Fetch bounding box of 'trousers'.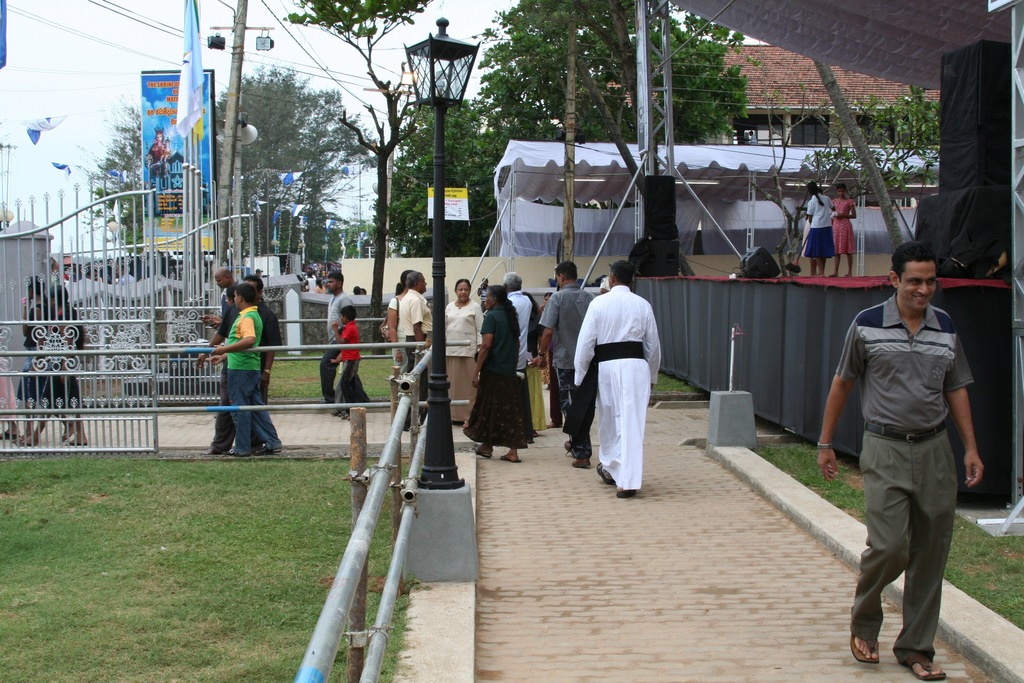
Bbox: <box>207,363,237,456</box>.
